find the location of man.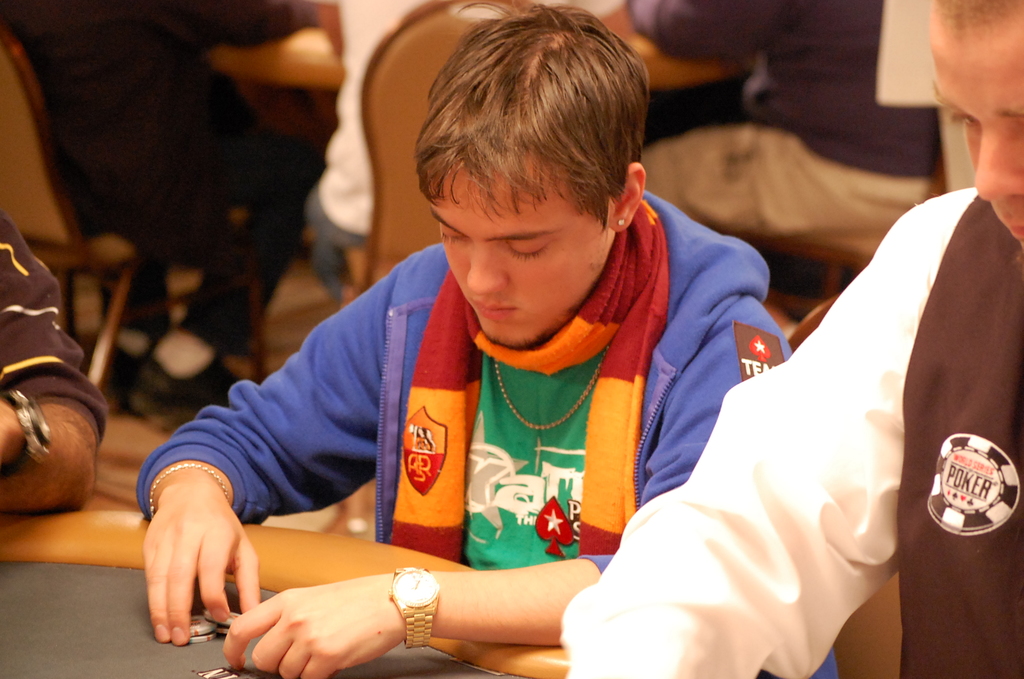
Location: x1=135 y1=0 x2=838 y2=678.
